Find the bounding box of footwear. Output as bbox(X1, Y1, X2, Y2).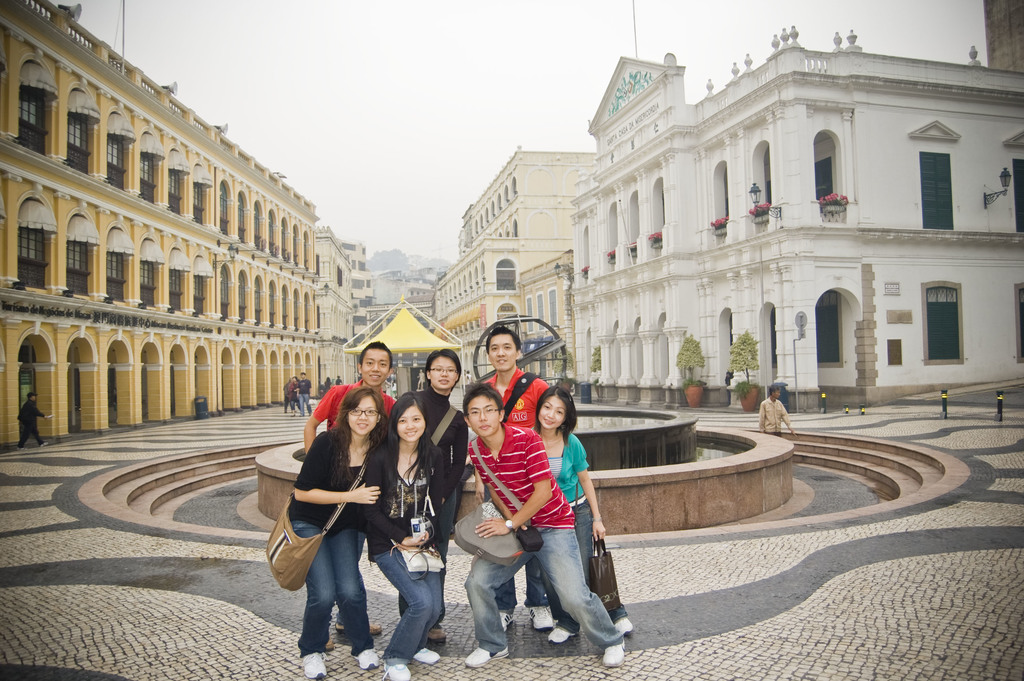
bbox(528, 602, 553, 630).
